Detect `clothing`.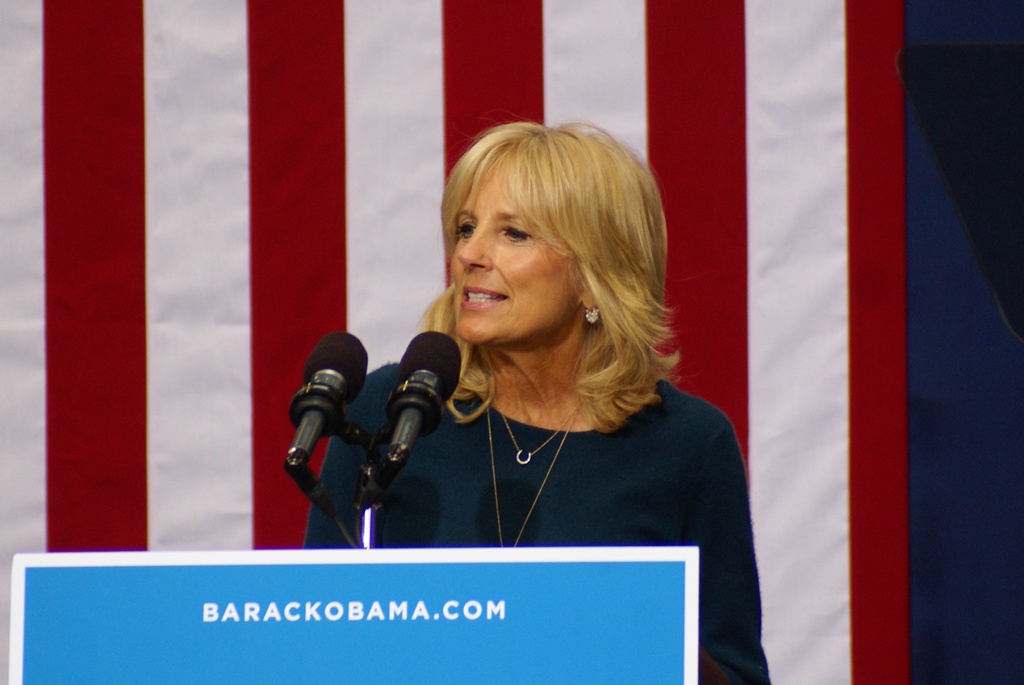
Detected at {"left": 310, "top": 349, "right": 758, "bottom": 679}.
